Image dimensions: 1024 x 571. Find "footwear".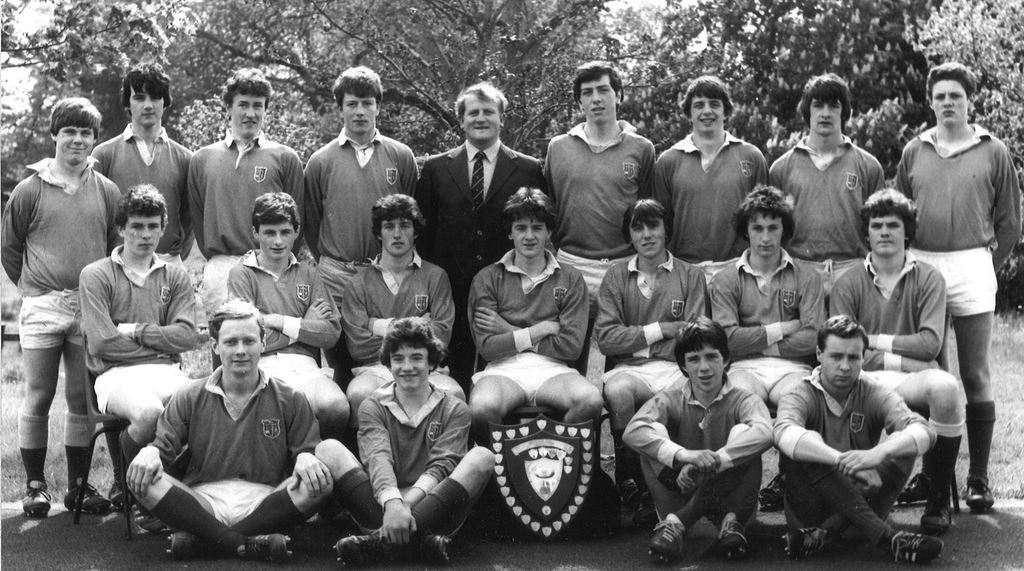
708,517,757,561.
